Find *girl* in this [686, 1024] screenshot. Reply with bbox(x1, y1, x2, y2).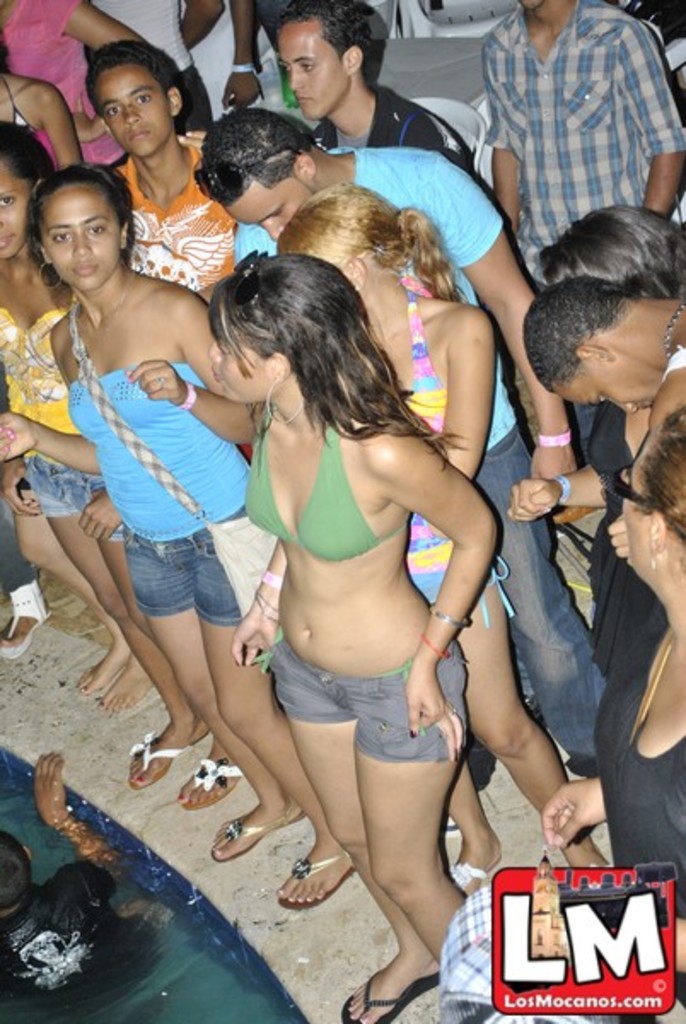
bbox(0, 154, 353, 908).
